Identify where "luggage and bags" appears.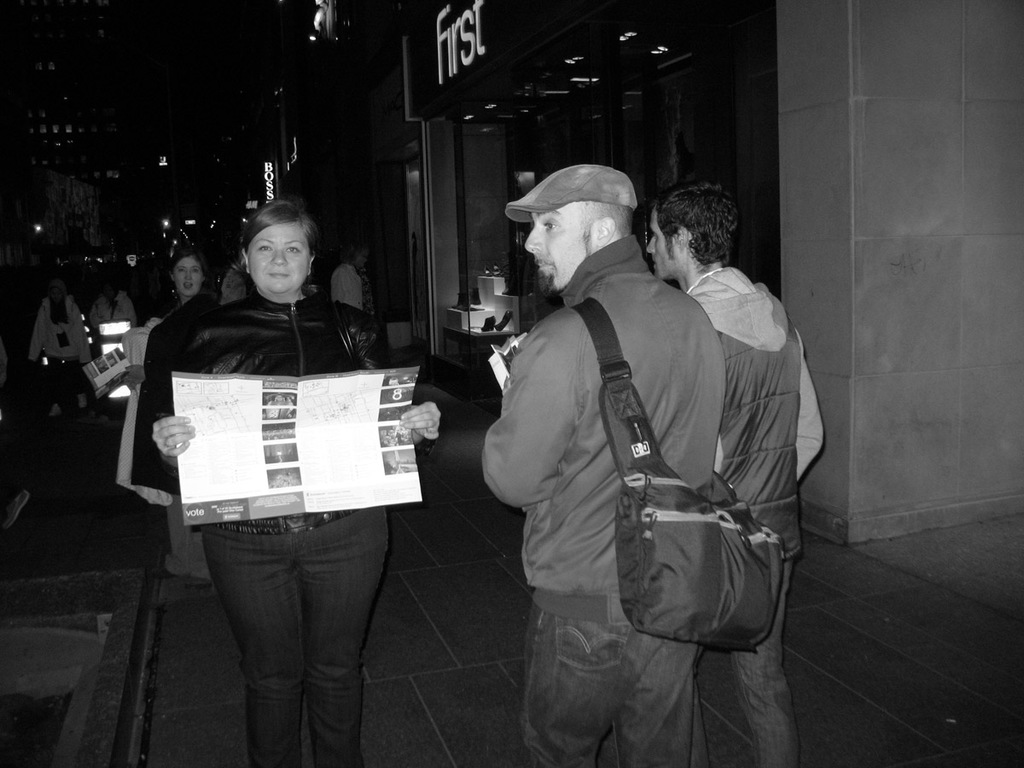
Appears at <region>594, 460, 795, 675</region>.
